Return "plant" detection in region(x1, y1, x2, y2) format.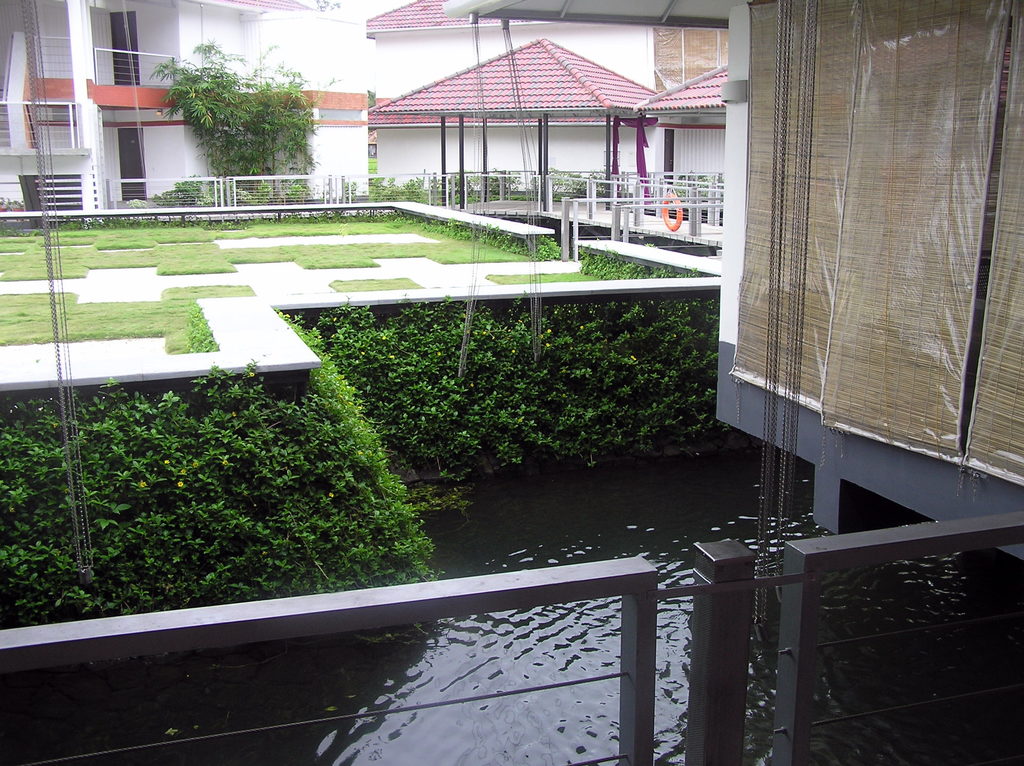
region(340, 175, 359, 200).
